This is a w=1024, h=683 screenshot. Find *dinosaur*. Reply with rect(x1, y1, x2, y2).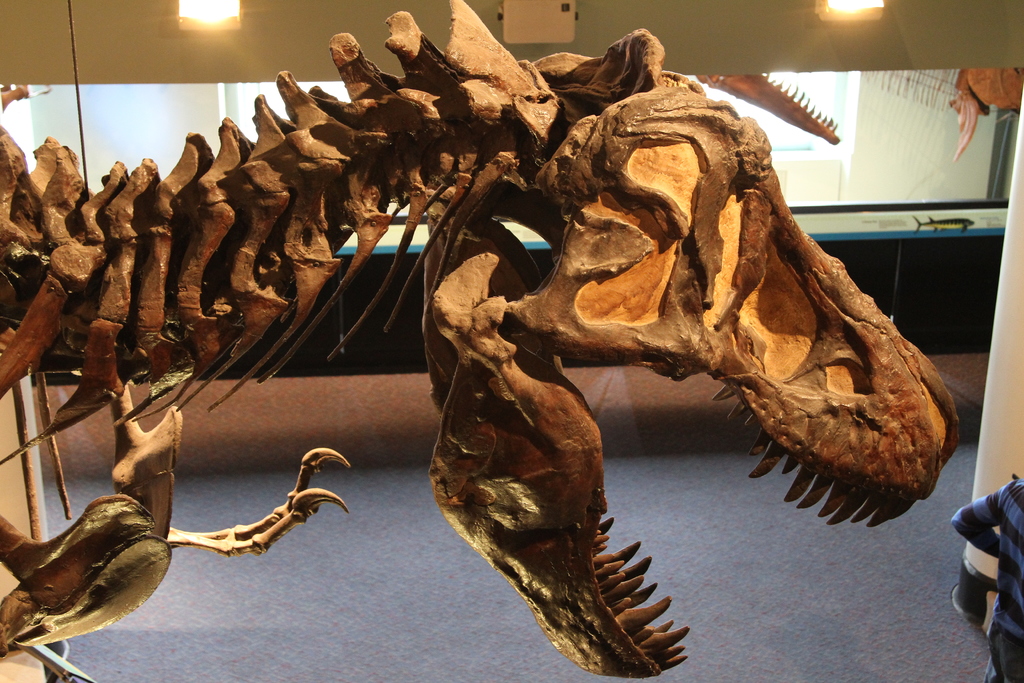
rect(696, 69, 843, 147).
